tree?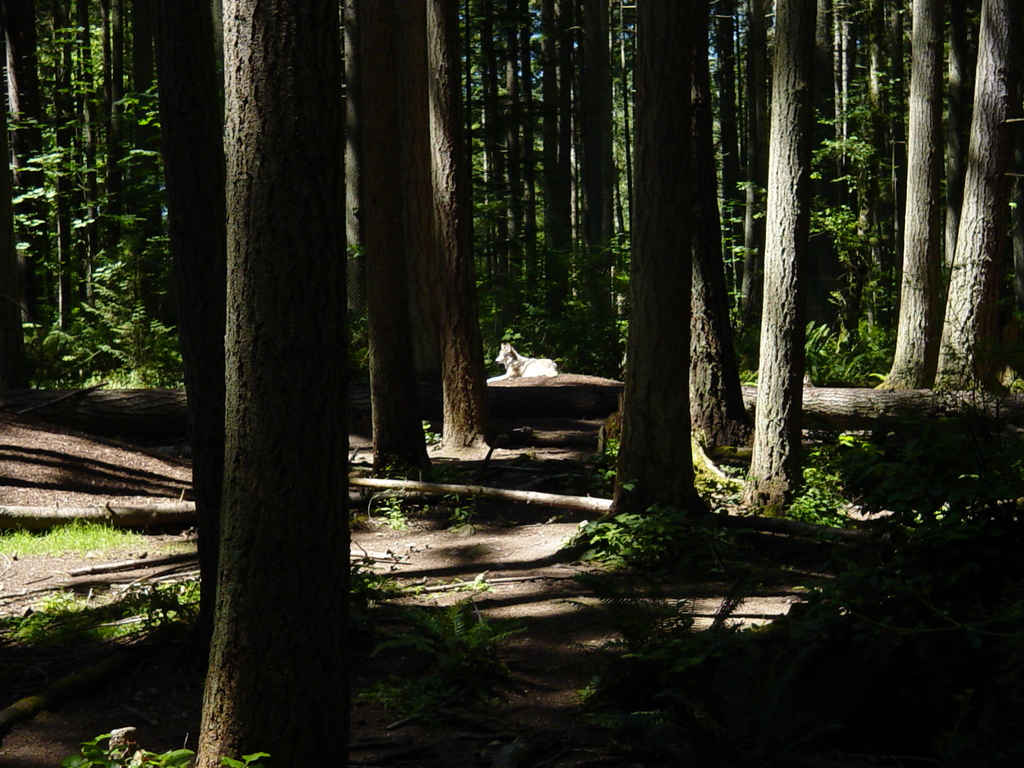
{"left": 218, "top": 0, "right": 345, "bottom": 755}
